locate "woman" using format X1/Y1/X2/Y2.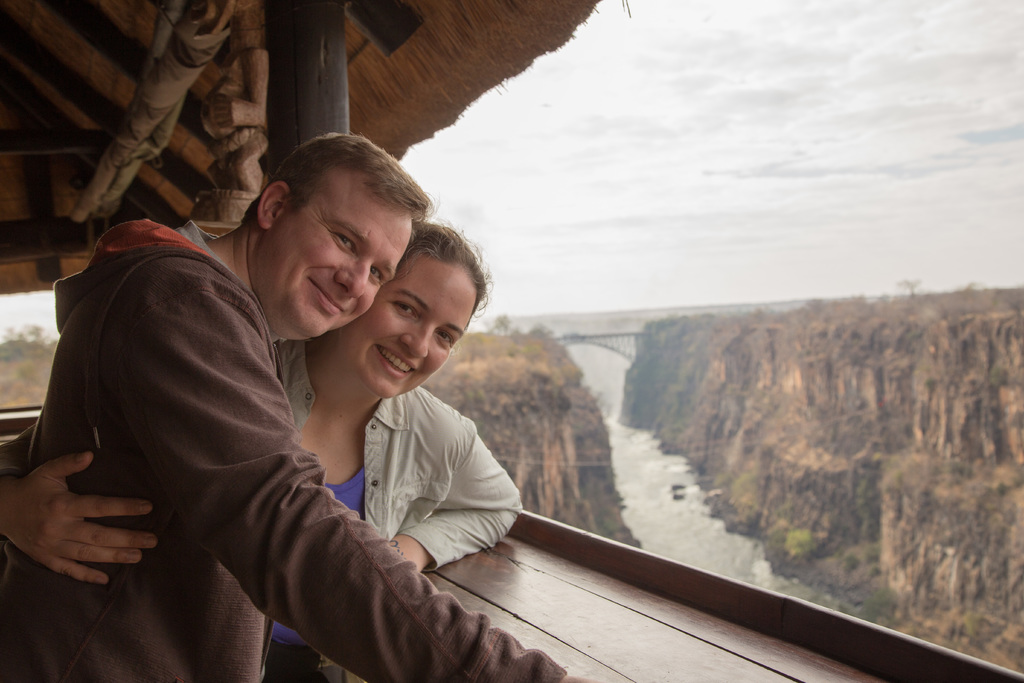
39/119/522/682.
